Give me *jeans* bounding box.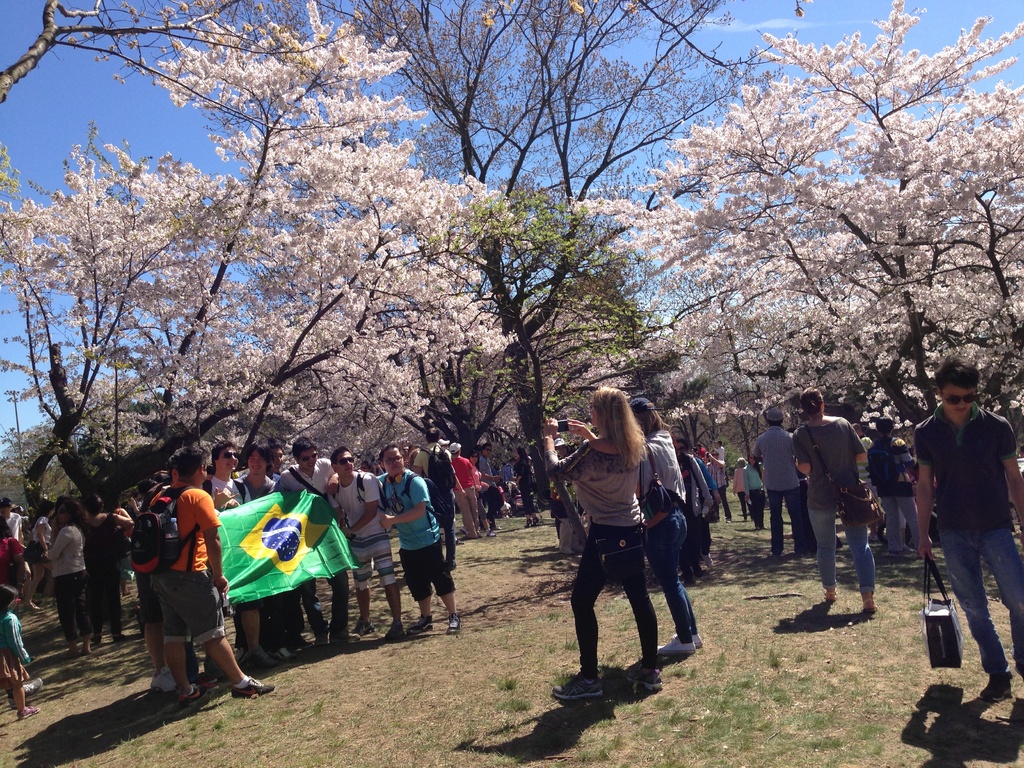
left=770, top=486, right=803, bottom=554.
